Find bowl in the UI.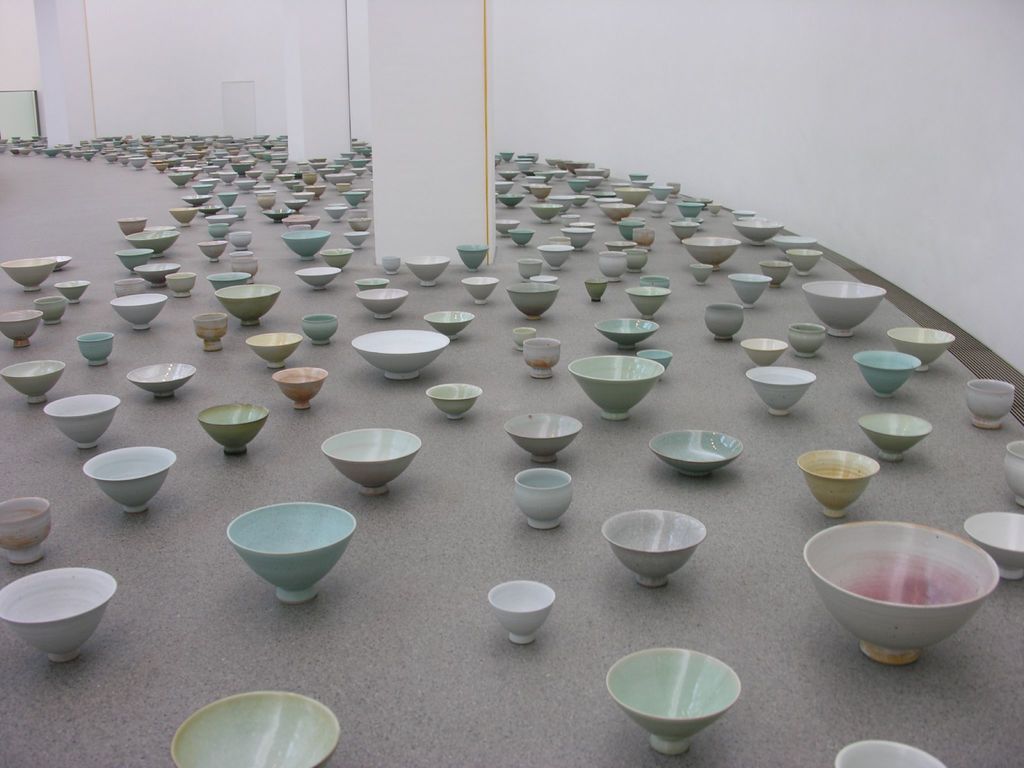
UI element at bbox(497, 170, 518, 180).
